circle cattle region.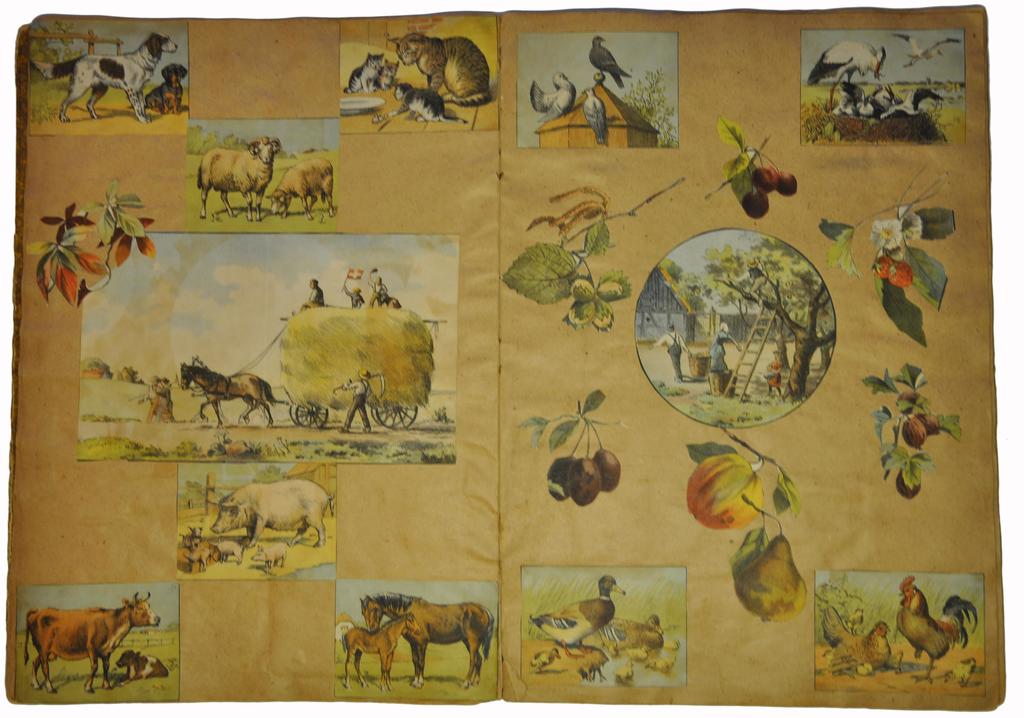
Region: crop(266, 156, 333, 218).
